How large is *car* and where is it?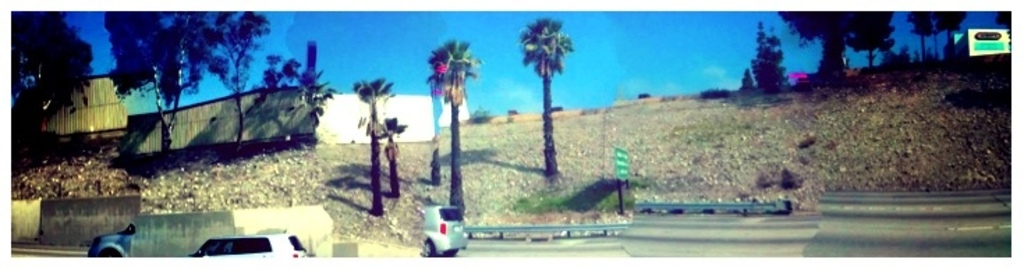
Bounding box: rect(187, 237, 312, 260).
